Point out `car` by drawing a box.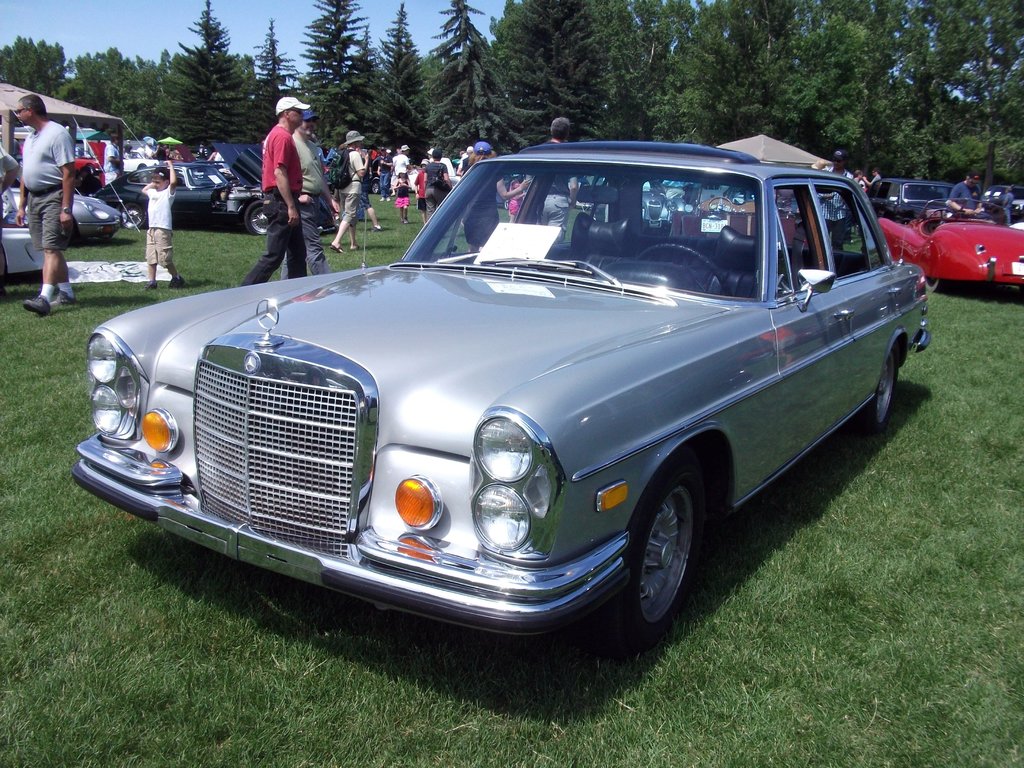
select_region(881, 207, 1023, 297).
